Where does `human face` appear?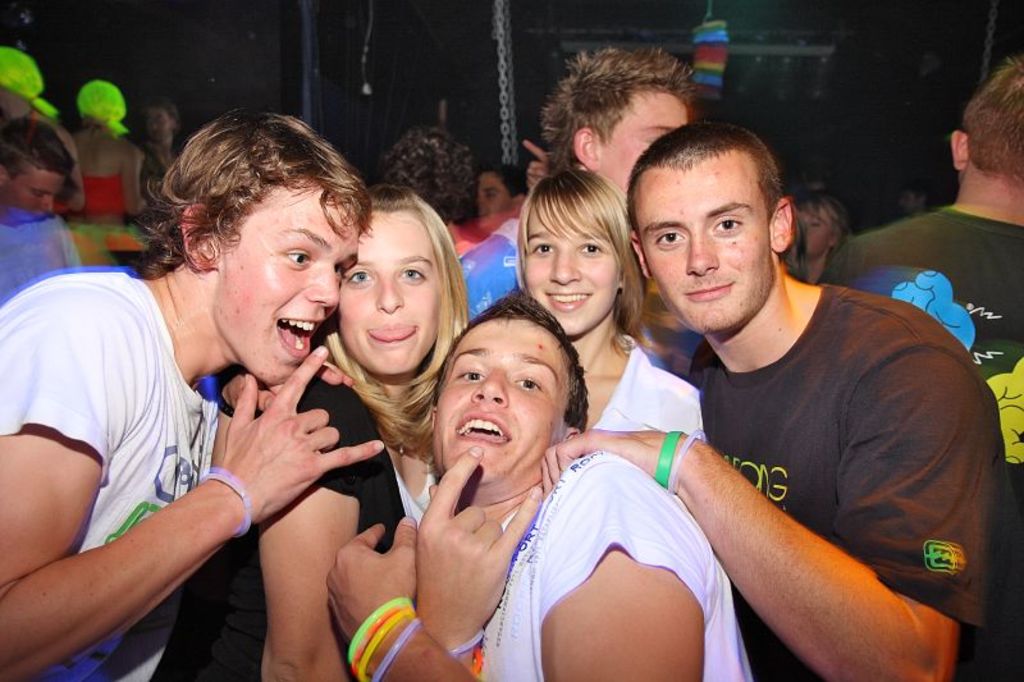
Appears at (522,201,621,338).
